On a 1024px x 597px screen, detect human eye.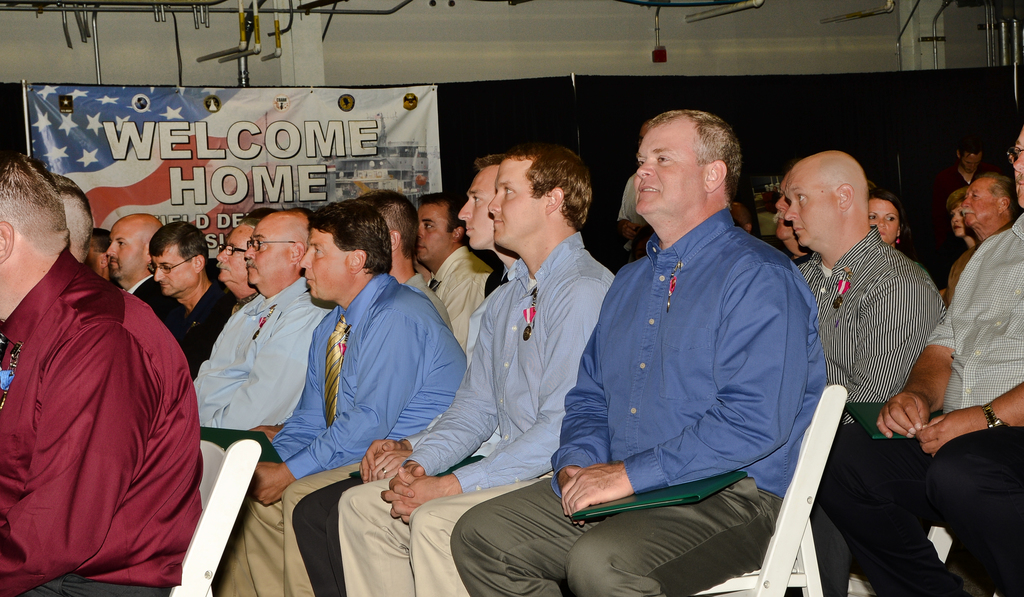
crop(951, 214, 955, 219).
